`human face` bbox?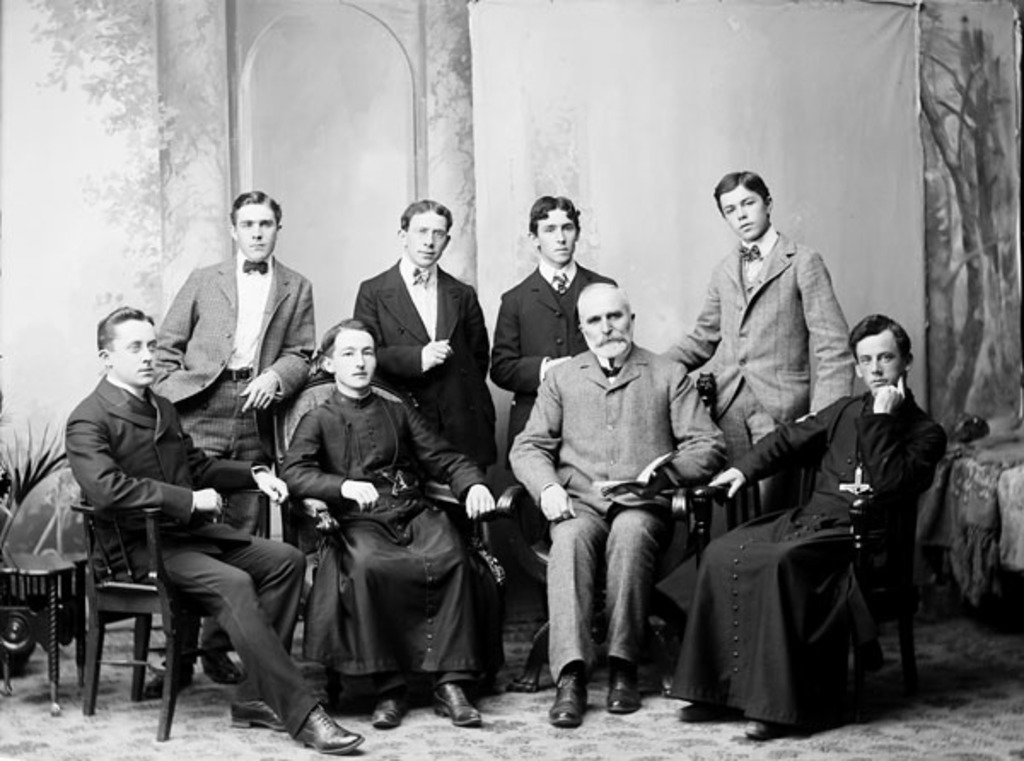
<box>536,206,577,268</box>
